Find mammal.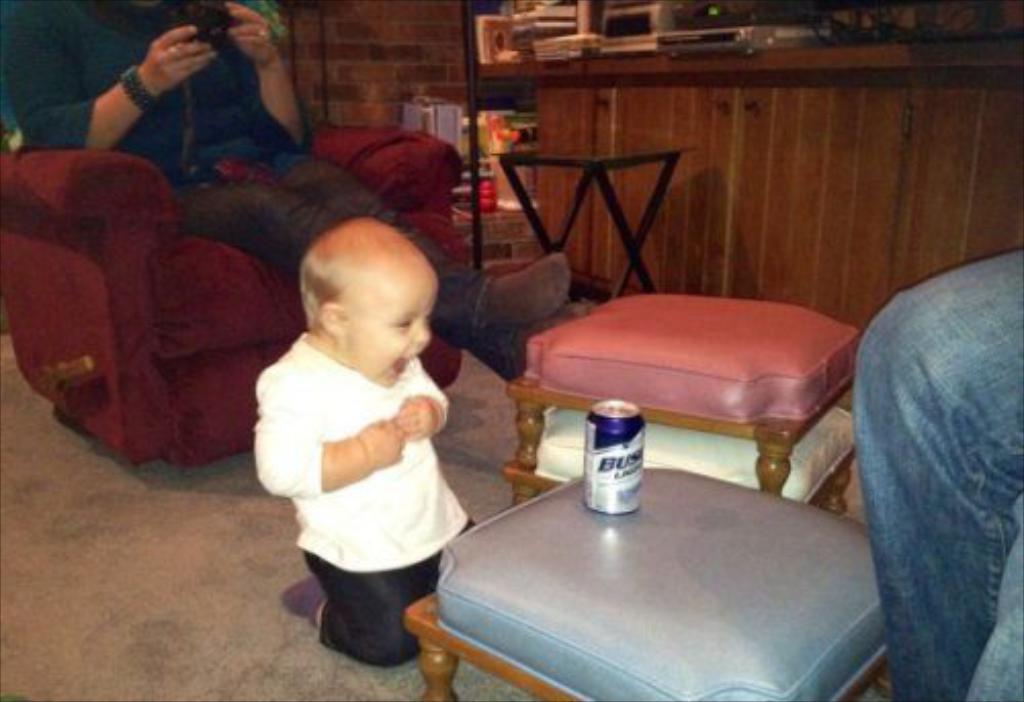
(left=850, top=233, right=1022, bottom=700).
